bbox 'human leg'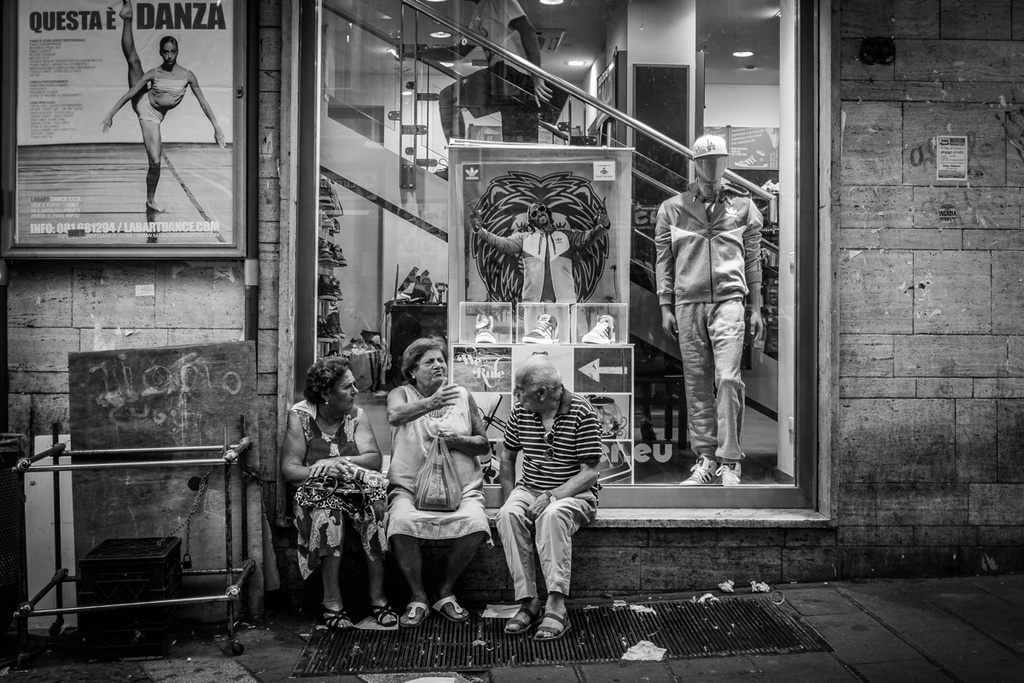
[533, 493, 590, 643]
